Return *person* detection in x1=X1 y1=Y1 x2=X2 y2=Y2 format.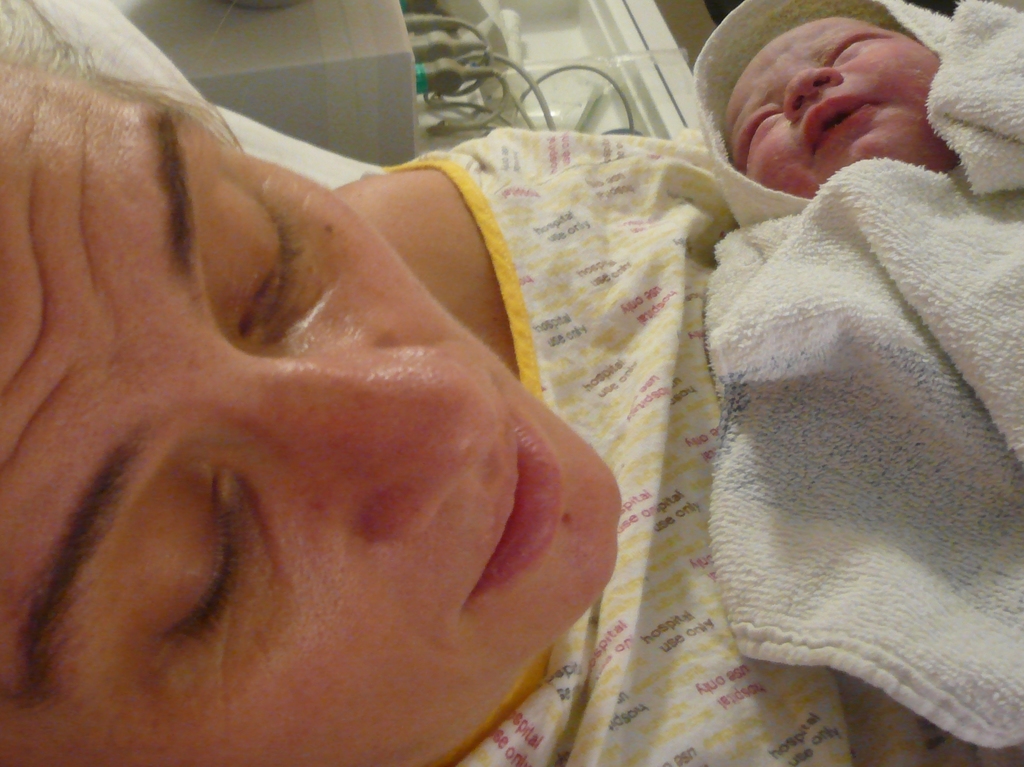
x1=673 y1=0 x2=1023 y2=764.
